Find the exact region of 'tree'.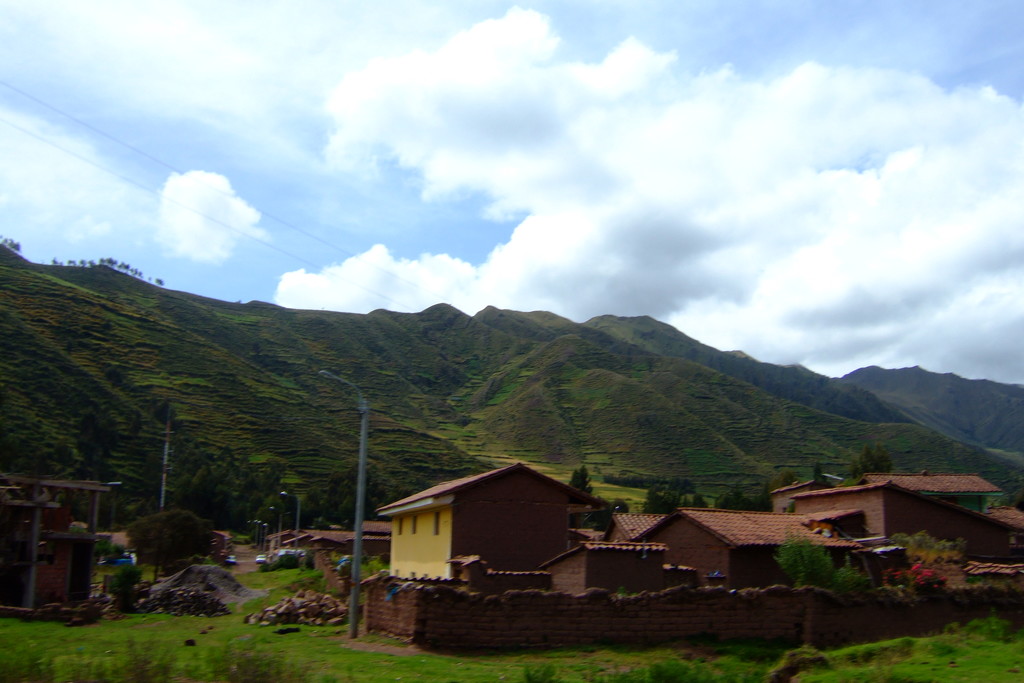
Exact region: <box>100,366,129,389</box>.
